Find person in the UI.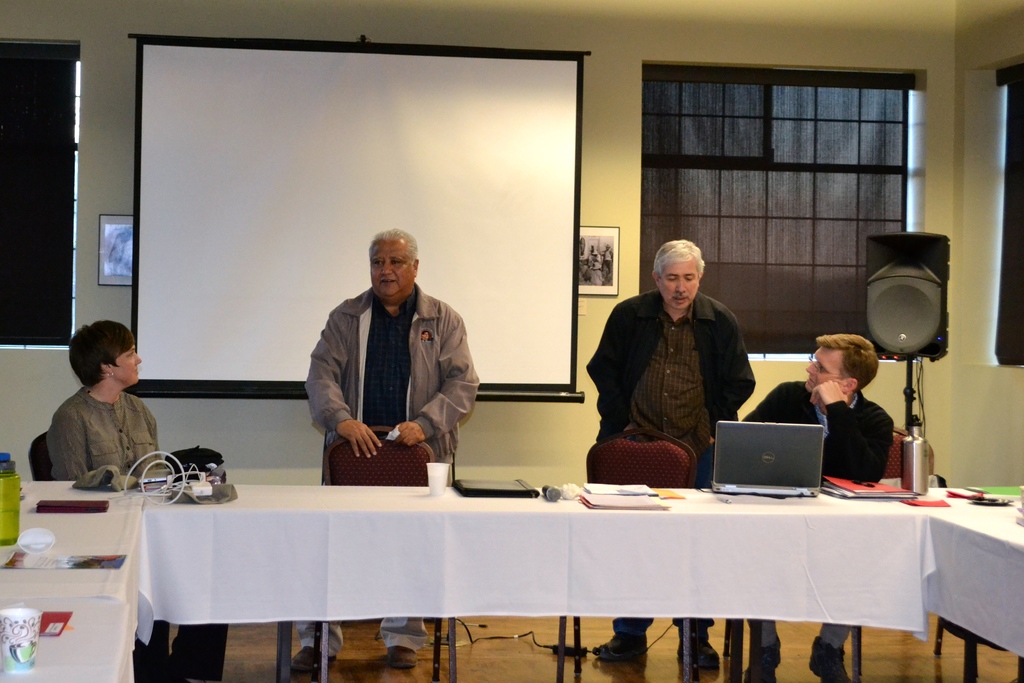
UI element at rect(45, 319, 227, 682).
